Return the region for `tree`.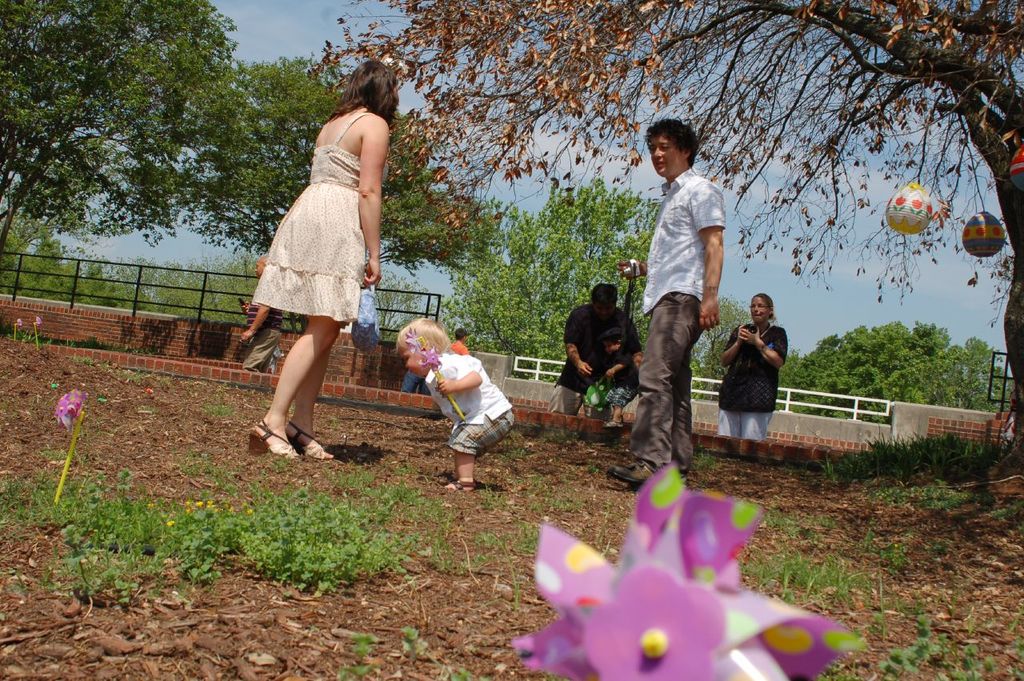
box=[782, 317, 1013, 429].
